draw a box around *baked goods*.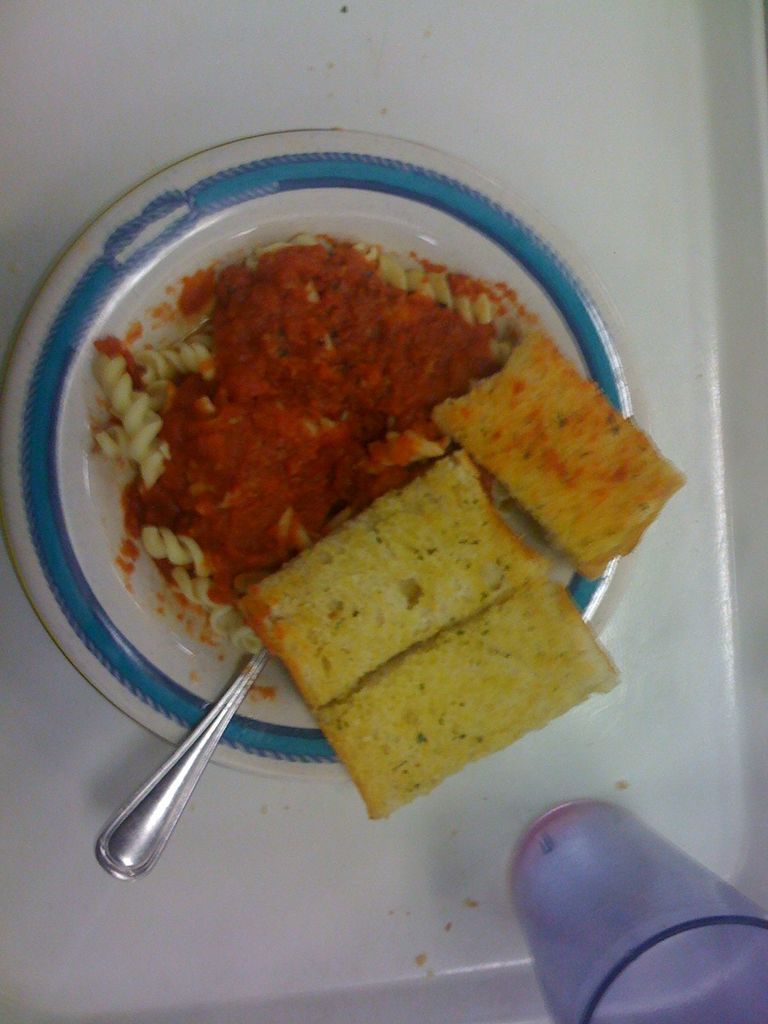
region(429, 321, 689, 589).
